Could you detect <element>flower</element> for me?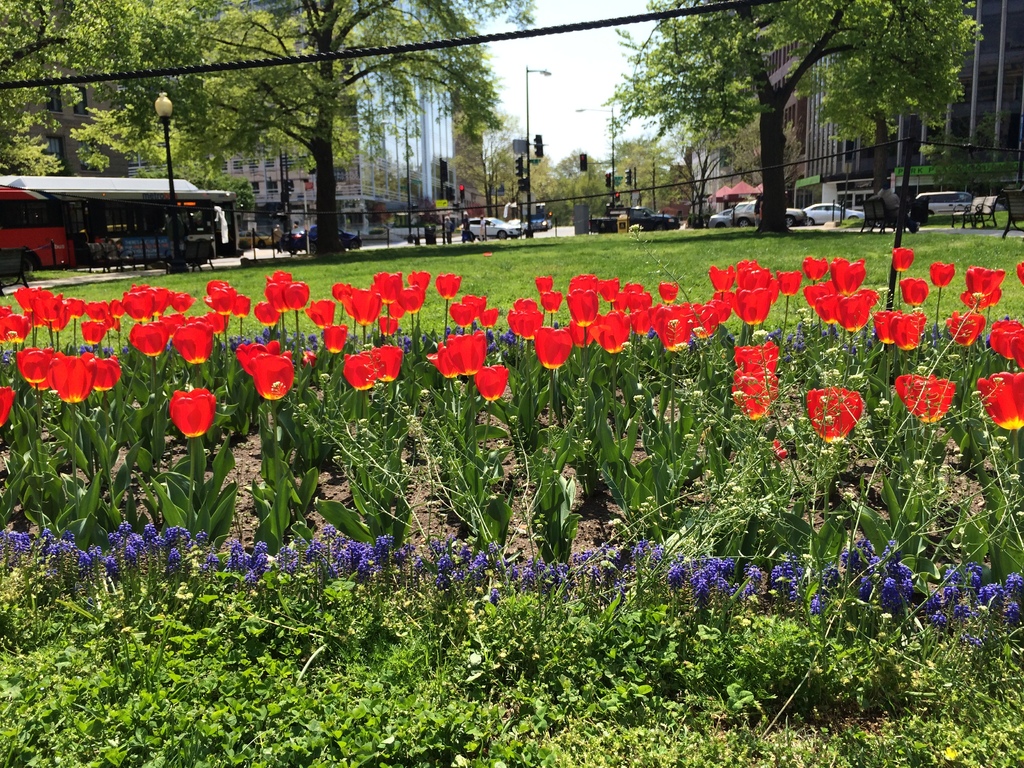
Detection result: (740,390,769,419).
